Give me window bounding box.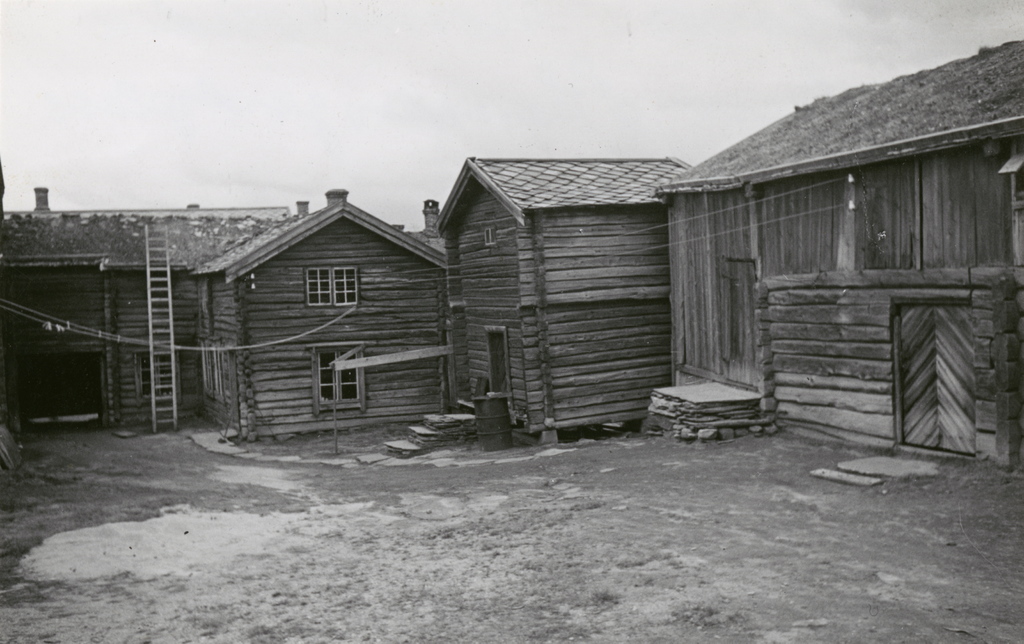
[x1=138, y1=355, x2=177, y2=397].
